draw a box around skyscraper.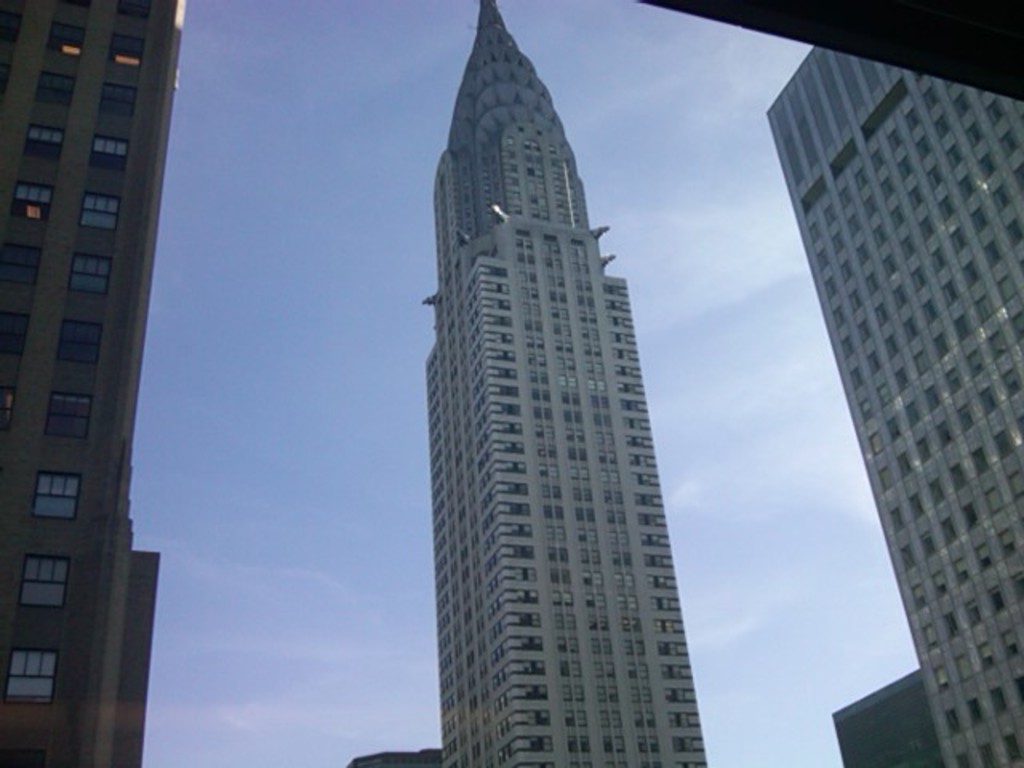
<bbox>758, 46, 1022, 766</bbox>.
